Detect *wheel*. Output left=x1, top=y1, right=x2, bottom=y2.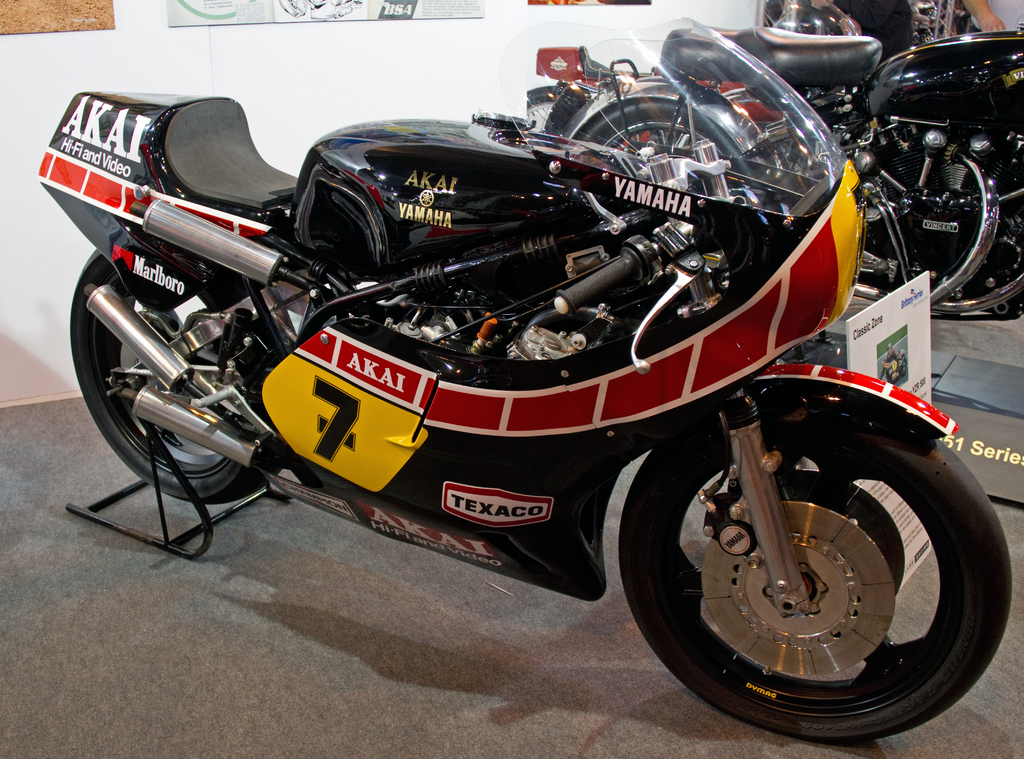
left=625, top=421, right=998, bottom=739.
